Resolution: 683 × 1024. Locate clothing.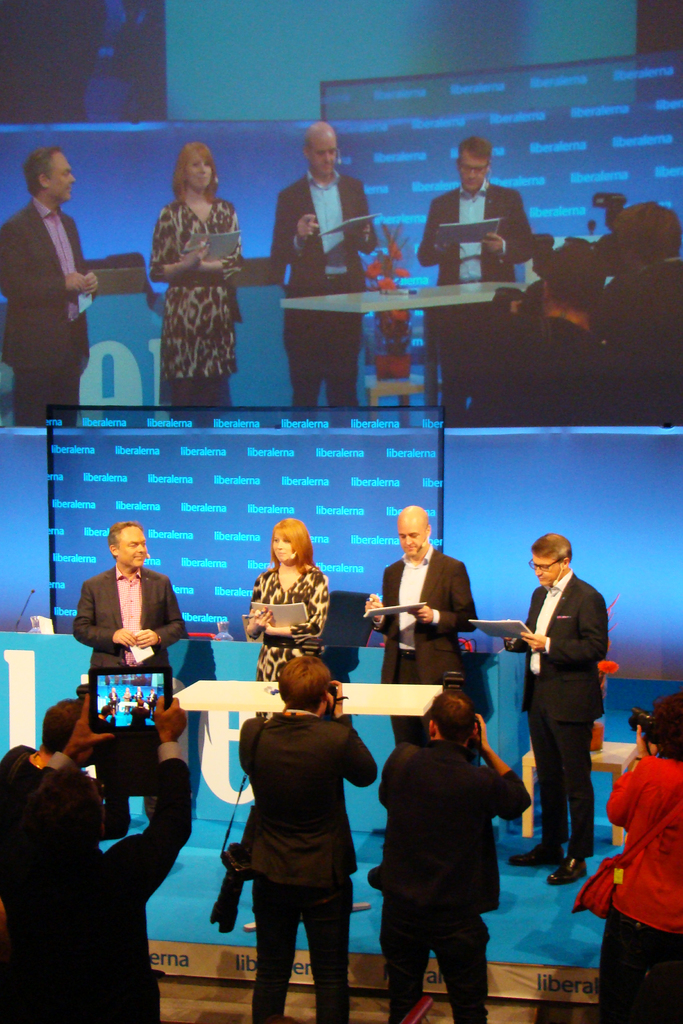
(496, 315, 607, 425).
